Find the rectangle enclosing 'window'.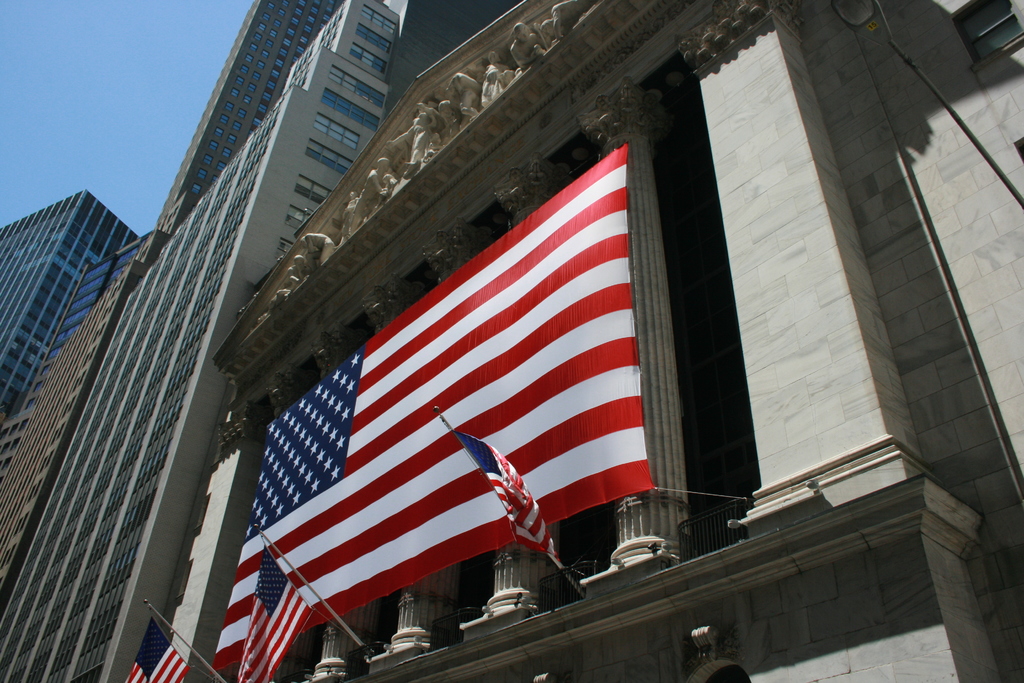
box=[274, 19, 279, 26].
